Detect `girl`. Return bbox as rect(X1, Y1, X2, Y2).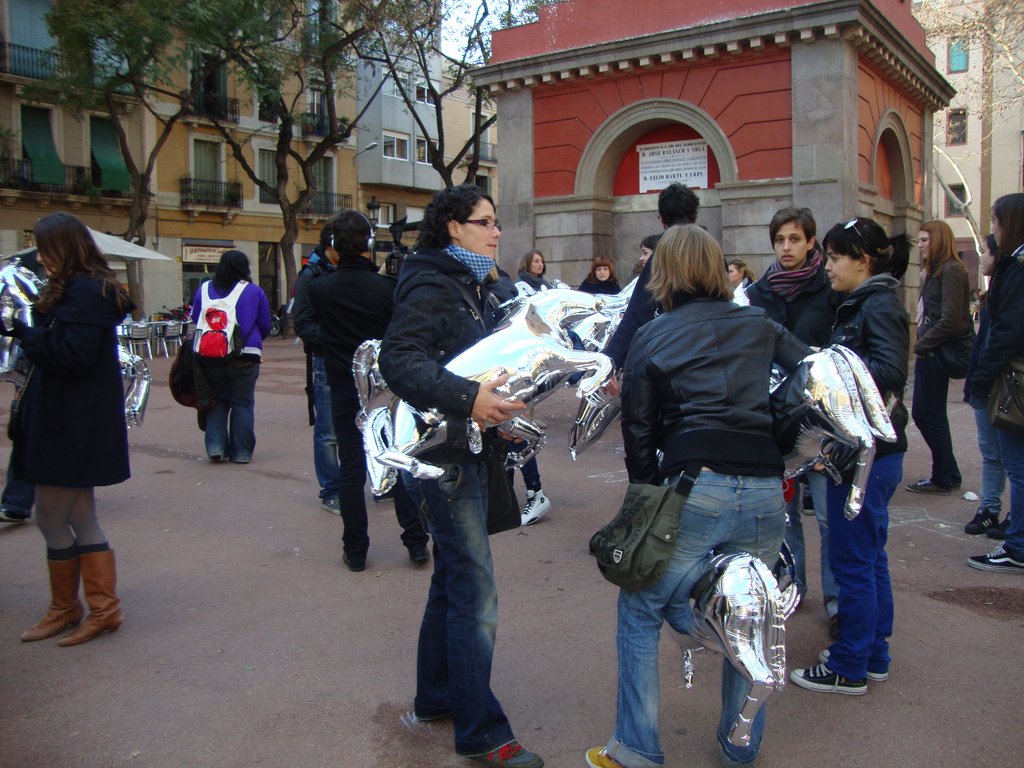
rect(4, 214, 138, 647).
